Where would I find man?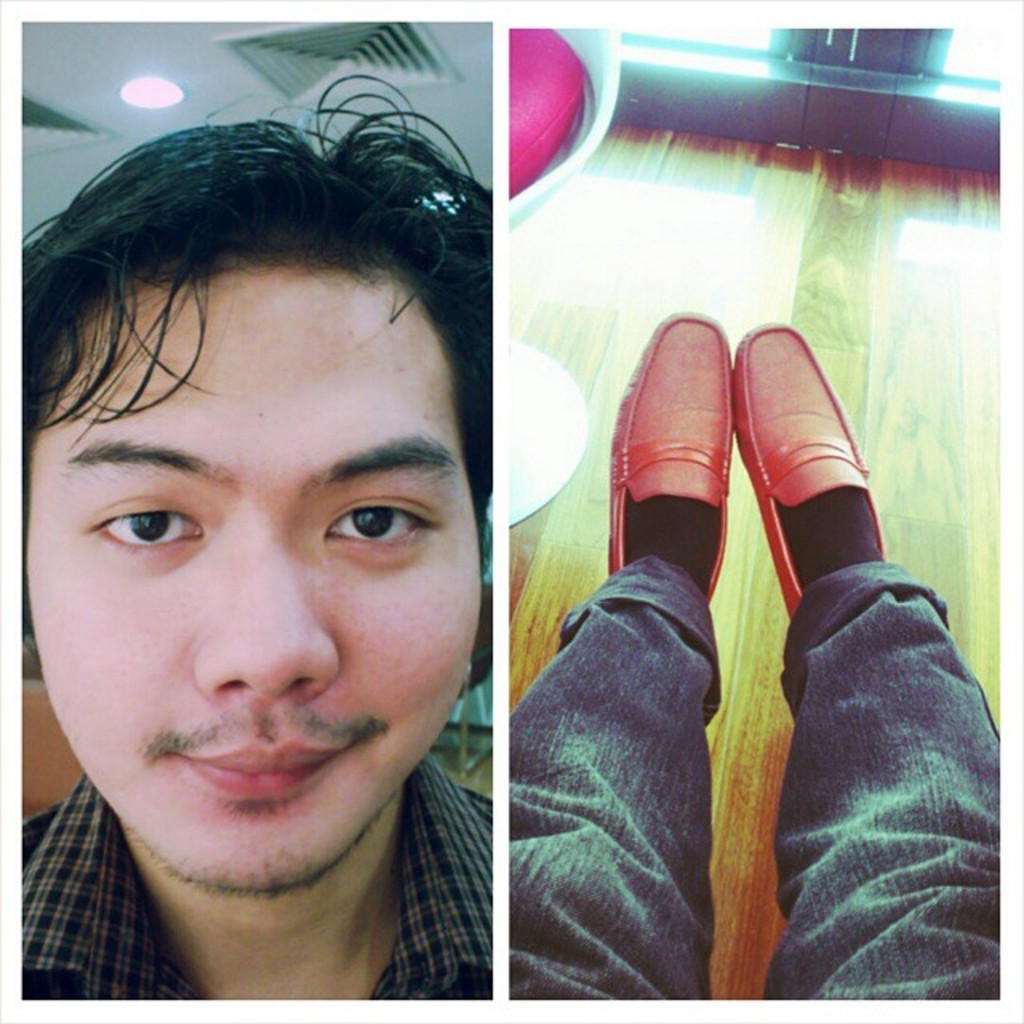
At bbox=(0, 75, 659, 1023).
